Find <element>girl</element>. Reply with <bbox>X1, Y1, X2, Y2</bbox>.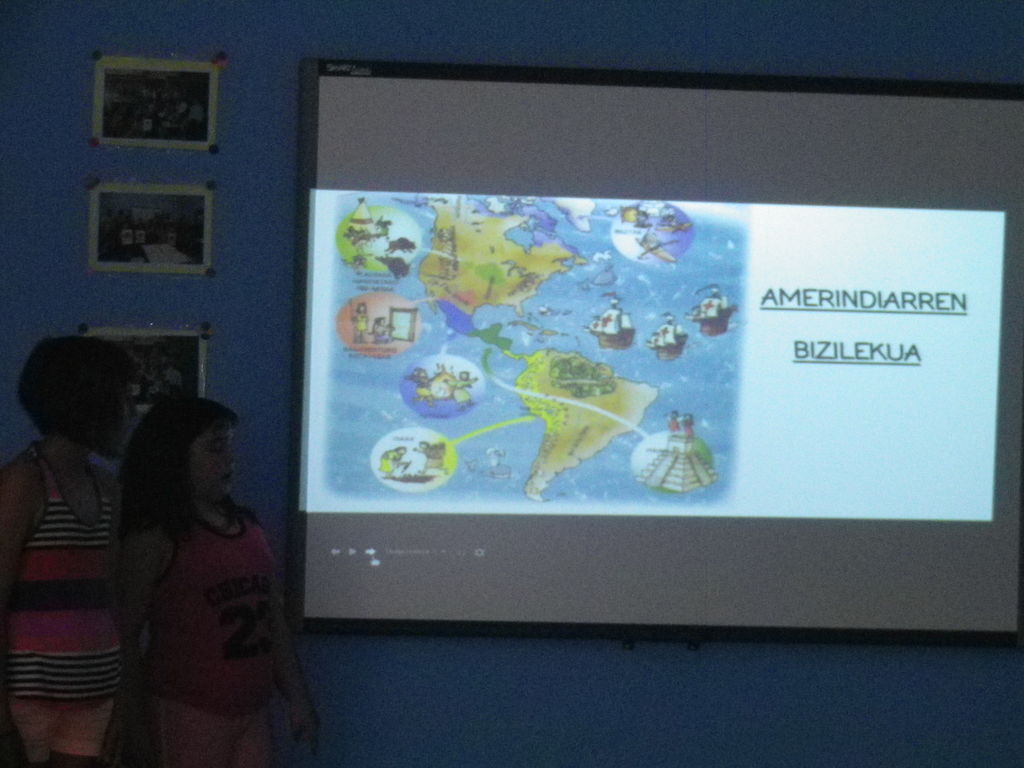
<bbox>119, 406, 332, 767</bbox>.
